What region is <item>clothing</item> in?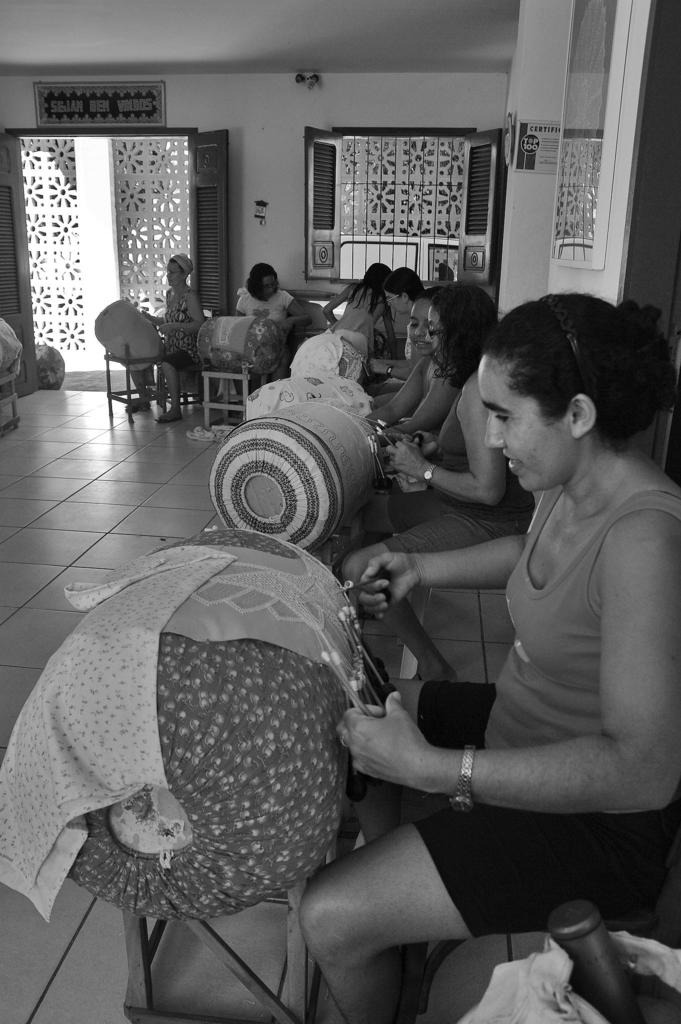
box=[158, 283, 209, 372].
